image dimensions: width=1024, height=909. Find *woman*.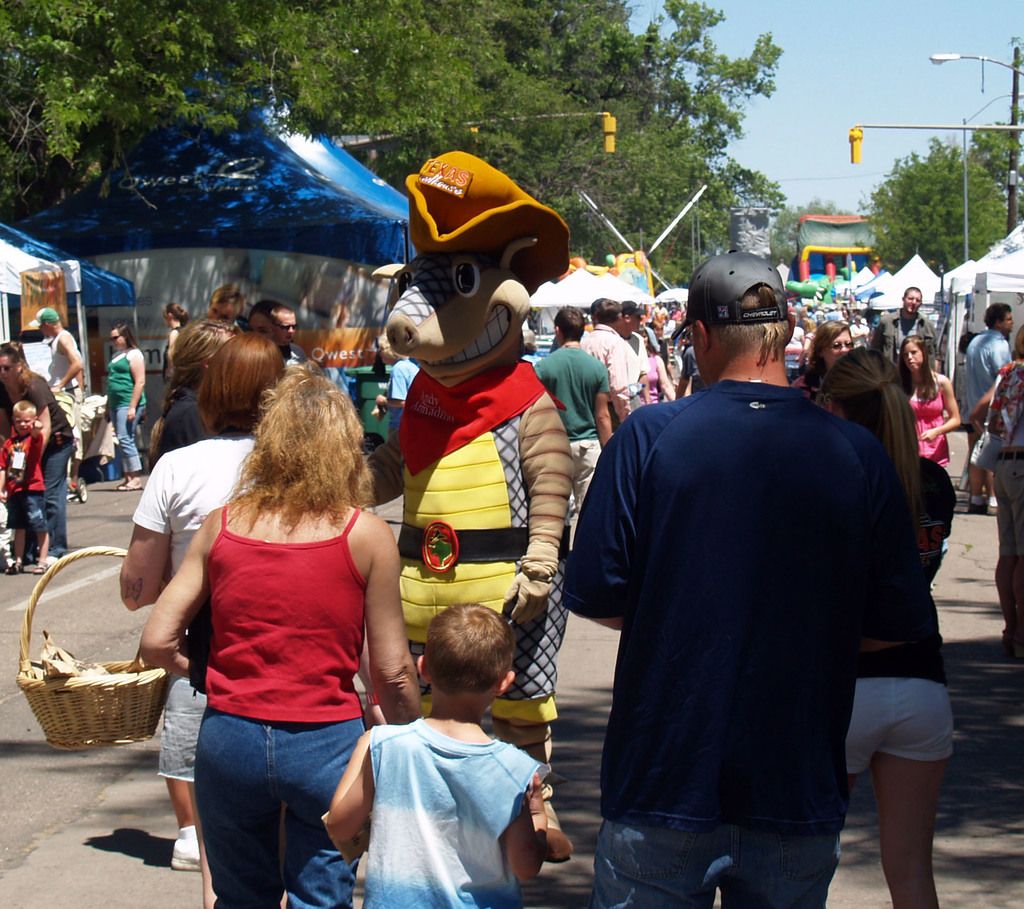
bbox=(116, 330, 285, 903).
